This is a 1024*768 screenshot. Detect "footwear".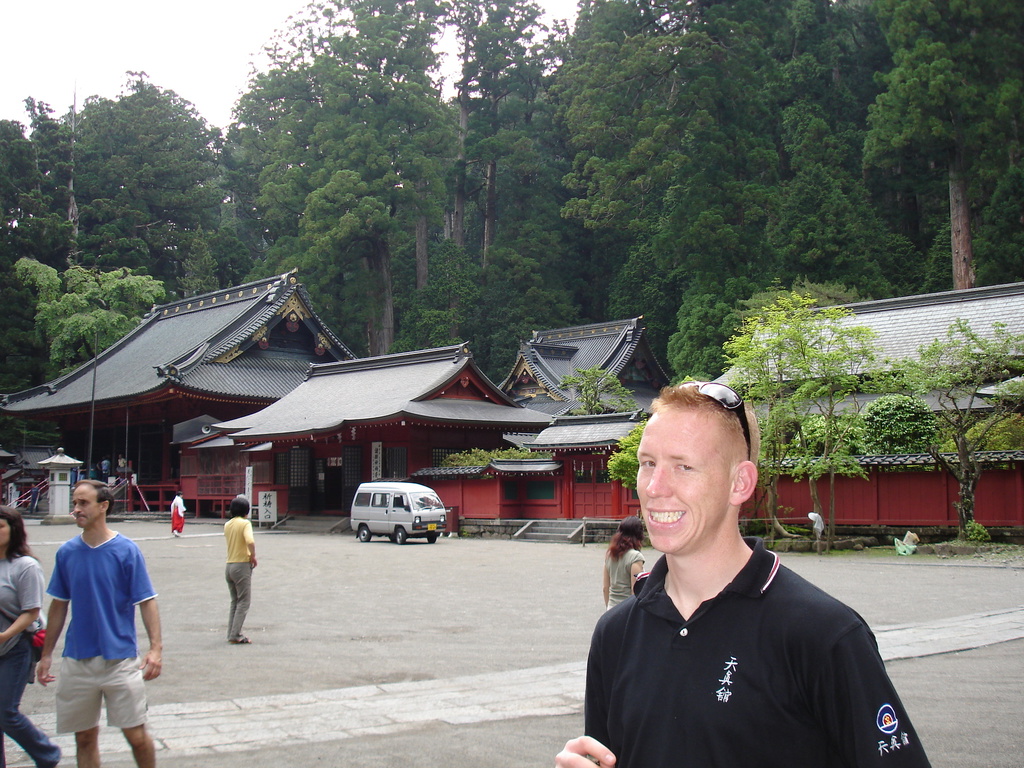
crop(229, 636, 250, 648).
